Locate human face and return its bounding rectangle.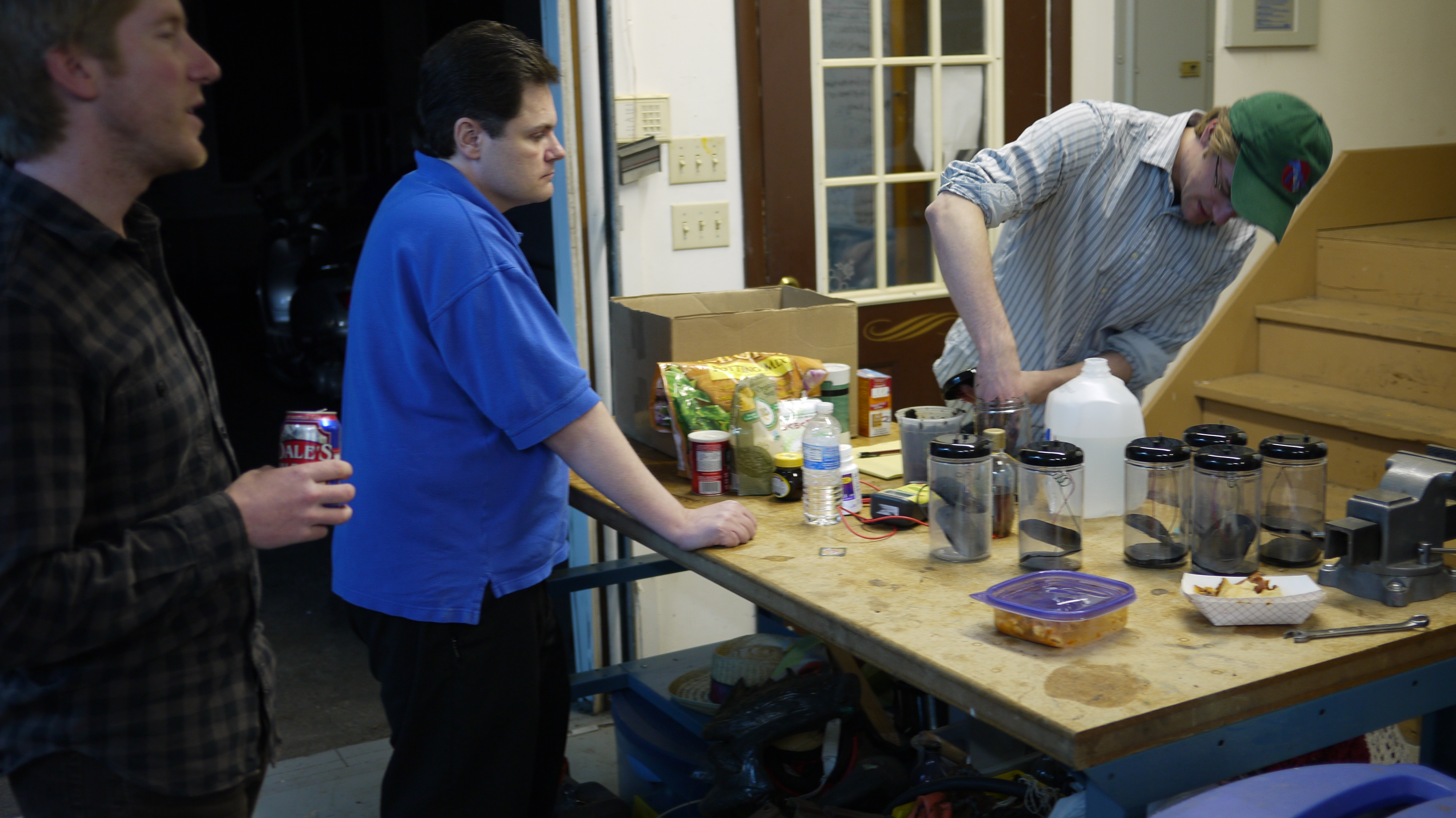
l=430, t=57, r=449, b=83.
